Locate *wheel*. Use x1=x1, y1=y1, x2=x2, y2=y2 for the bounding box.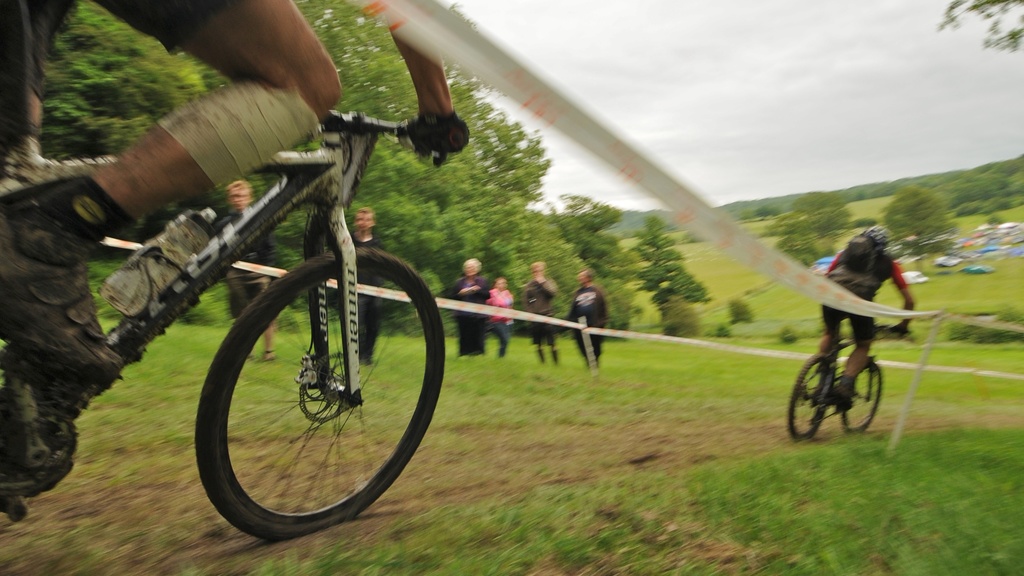
x1=785, y1=347, x2=834, y2=444.
